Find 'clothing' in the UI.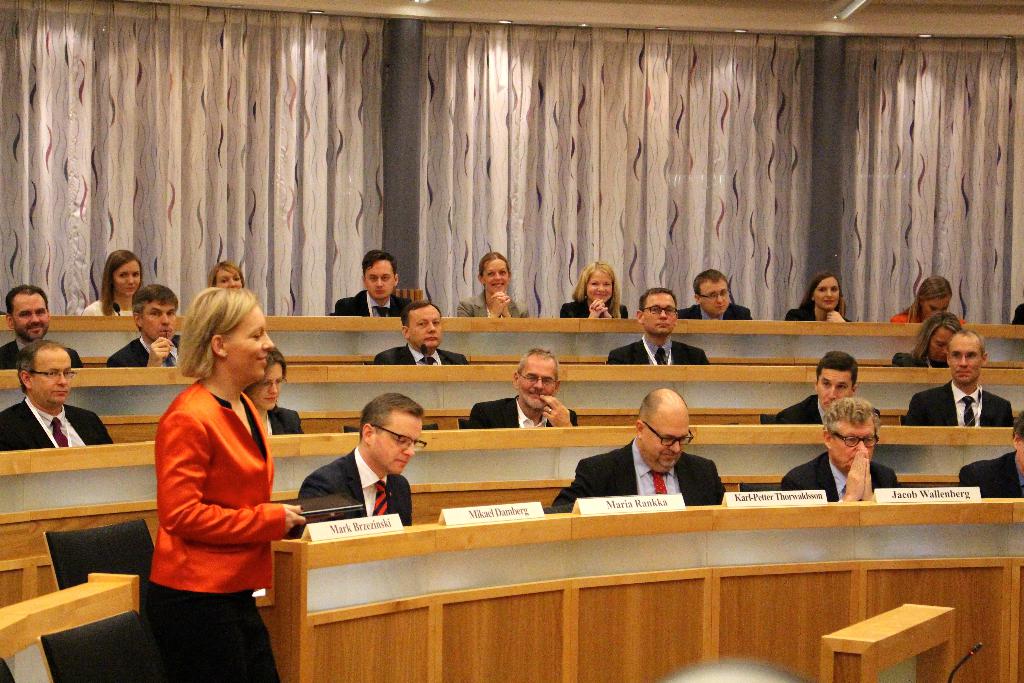
UI element at x1=79 y1=297 x2=136 y2=315.
